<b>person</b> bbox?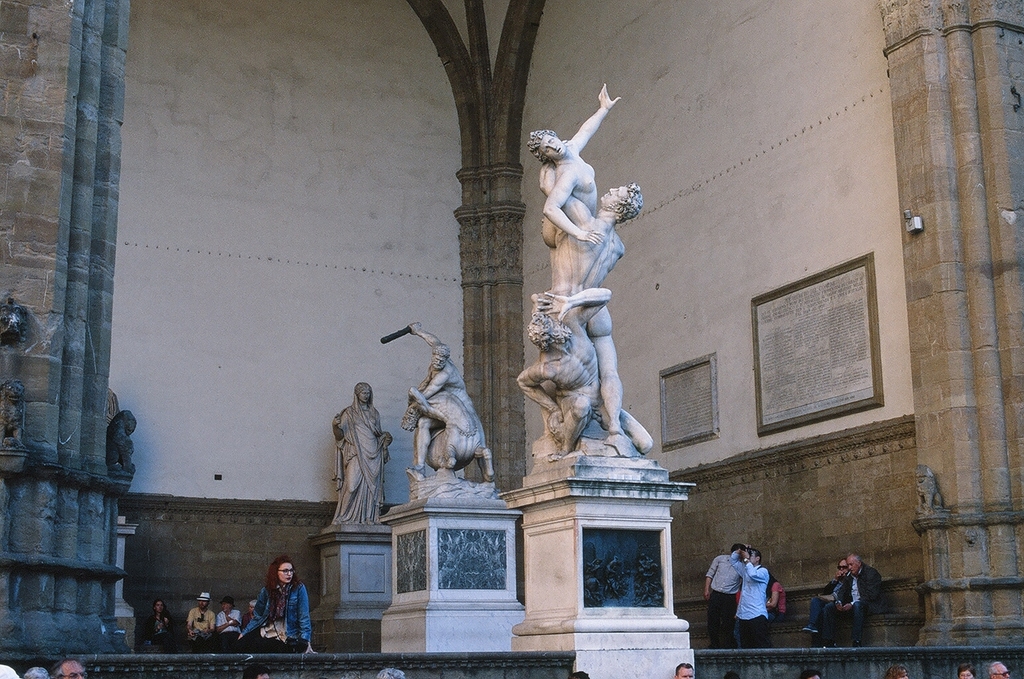
954/661/977/676
